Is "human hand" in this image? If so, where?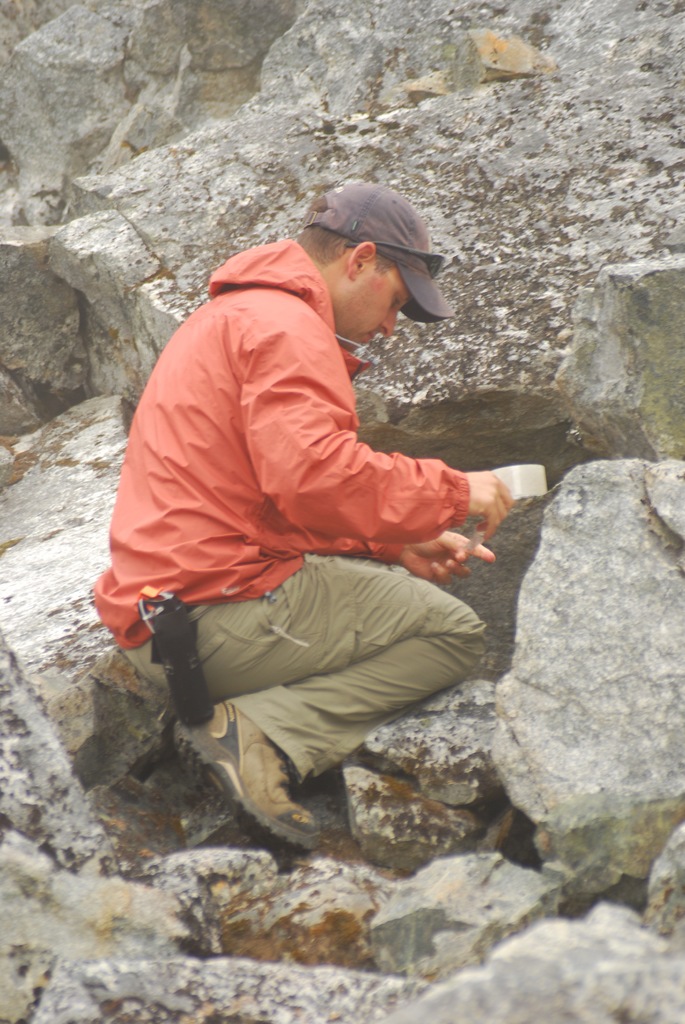
Yes, at crop(407, 514, 499, 584).
